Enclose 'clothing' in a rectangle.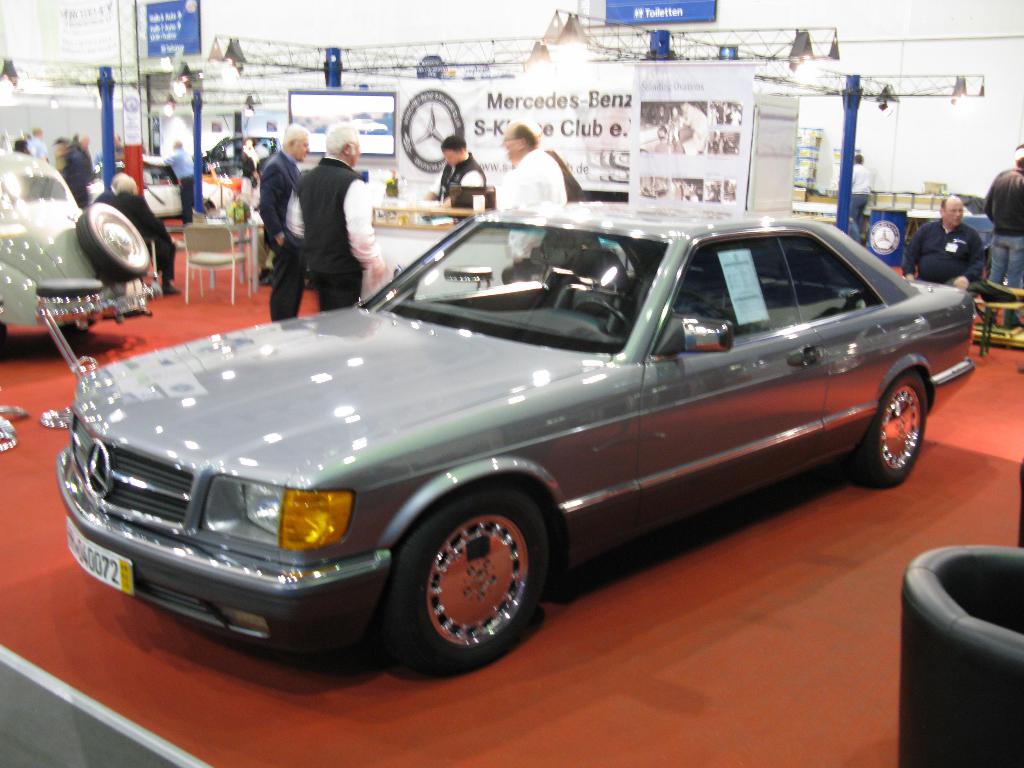
bbox(849, 157, 870, 239).
